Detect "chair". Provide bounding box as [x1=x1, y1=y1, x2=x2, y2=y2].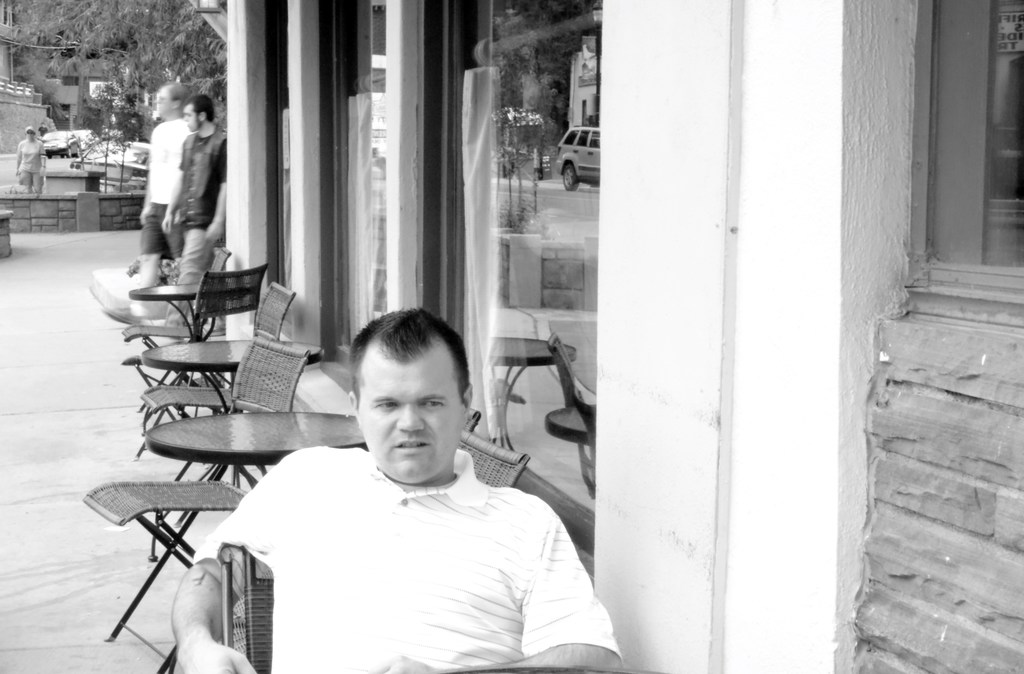
[x1=450, y1=426, x2=530, y2=489].
